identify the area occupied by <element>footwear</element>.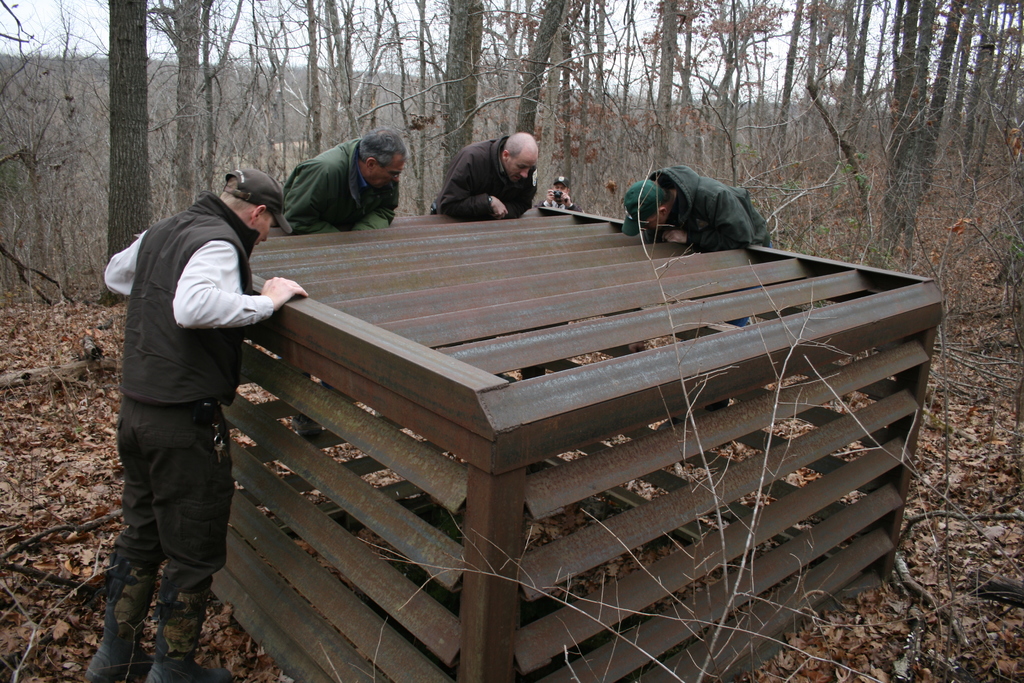
Area: bbox(146, 577, 234, 682).
